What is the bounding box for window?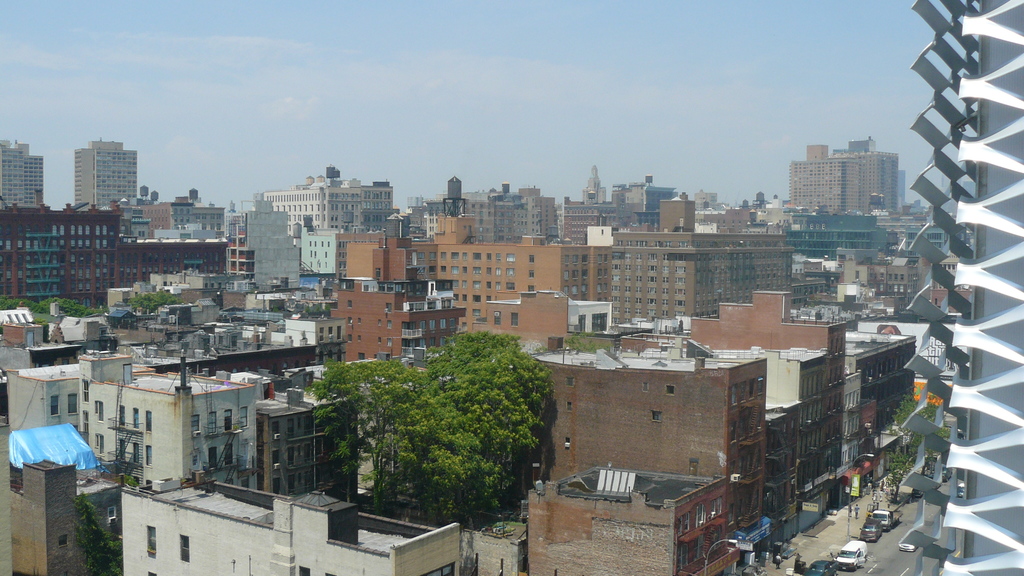
220 408 230 435.
